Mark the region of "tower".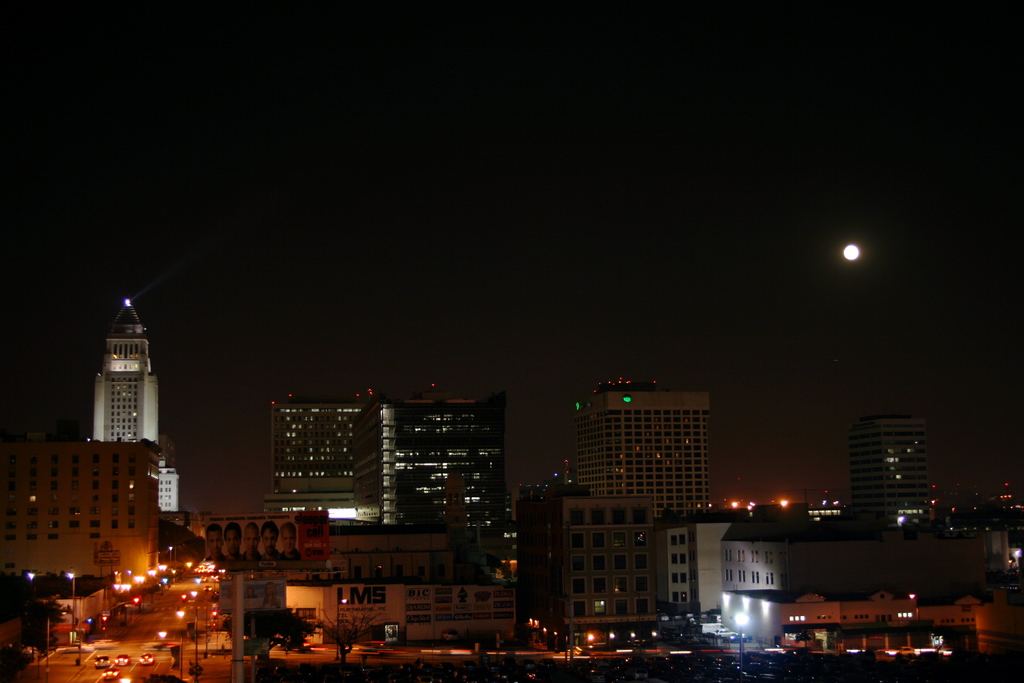
Region: region(387, 395, 512, 531).
